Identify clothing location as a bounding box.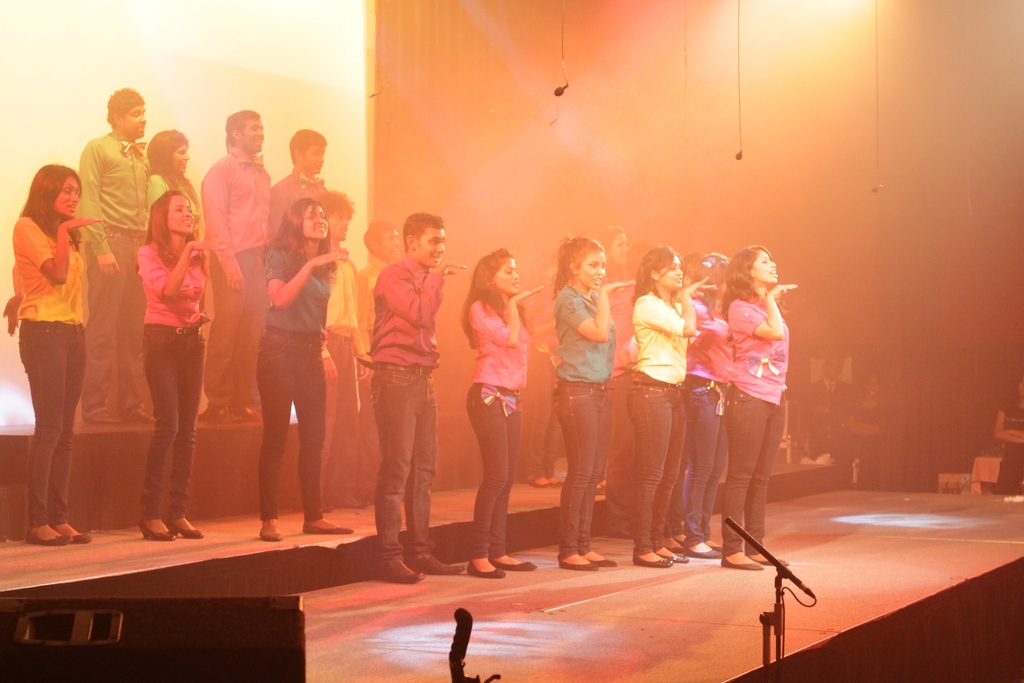
12, 174, 104, 446.
